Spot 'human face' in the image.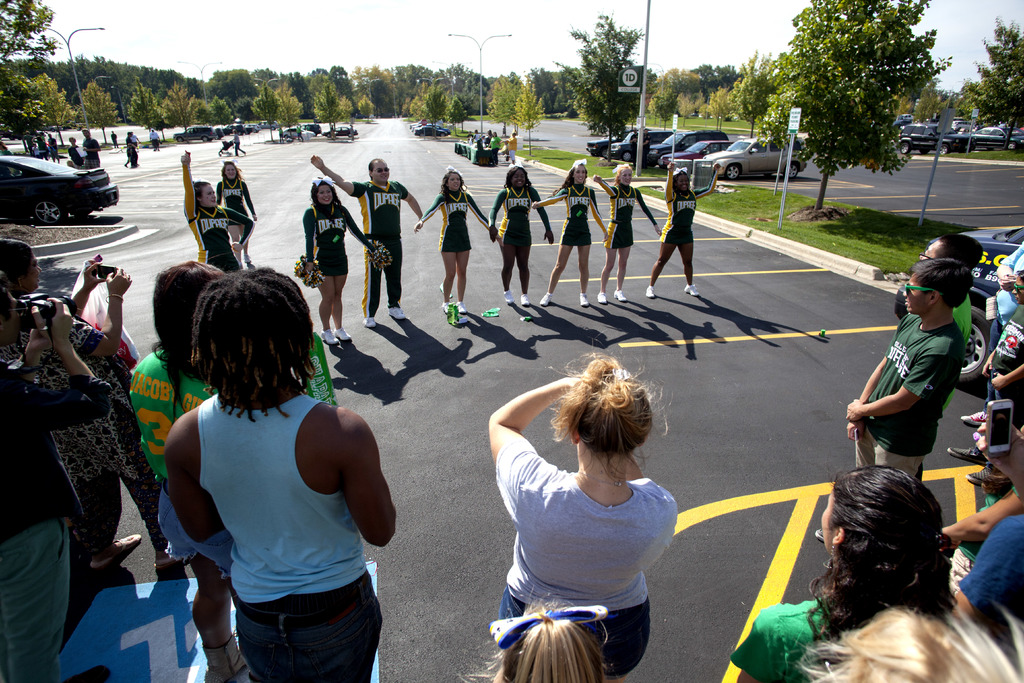
'human face' found at bbox(319, 182, 333, 203).
